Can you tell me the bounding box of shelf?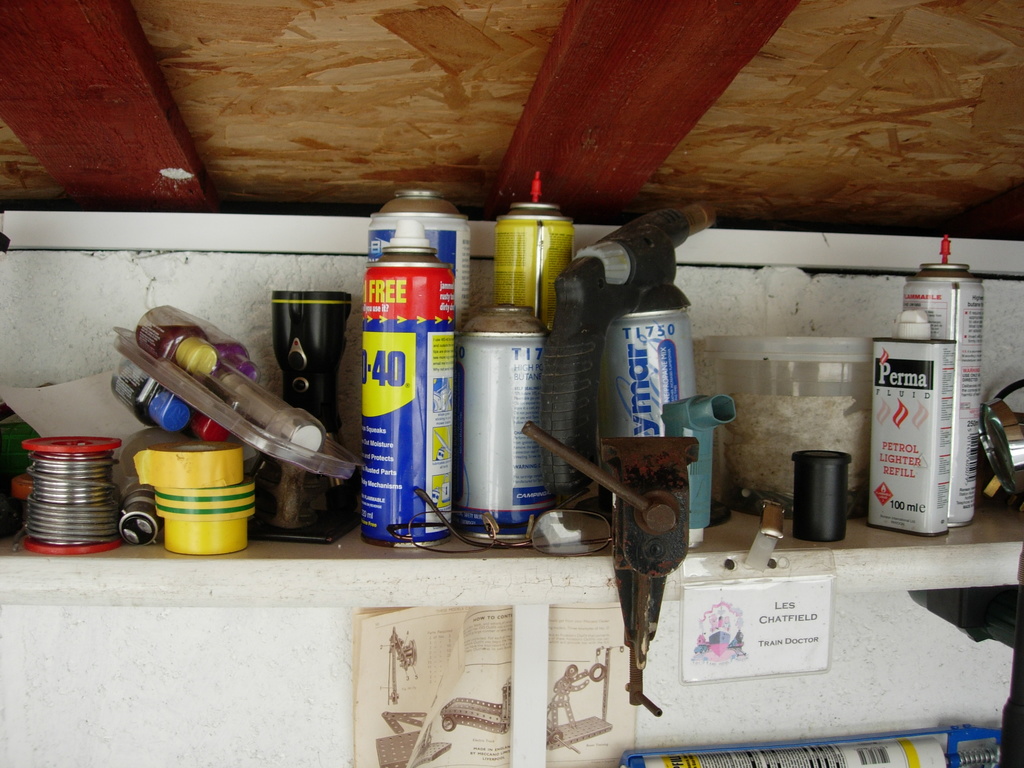
0:193:1023:767.
